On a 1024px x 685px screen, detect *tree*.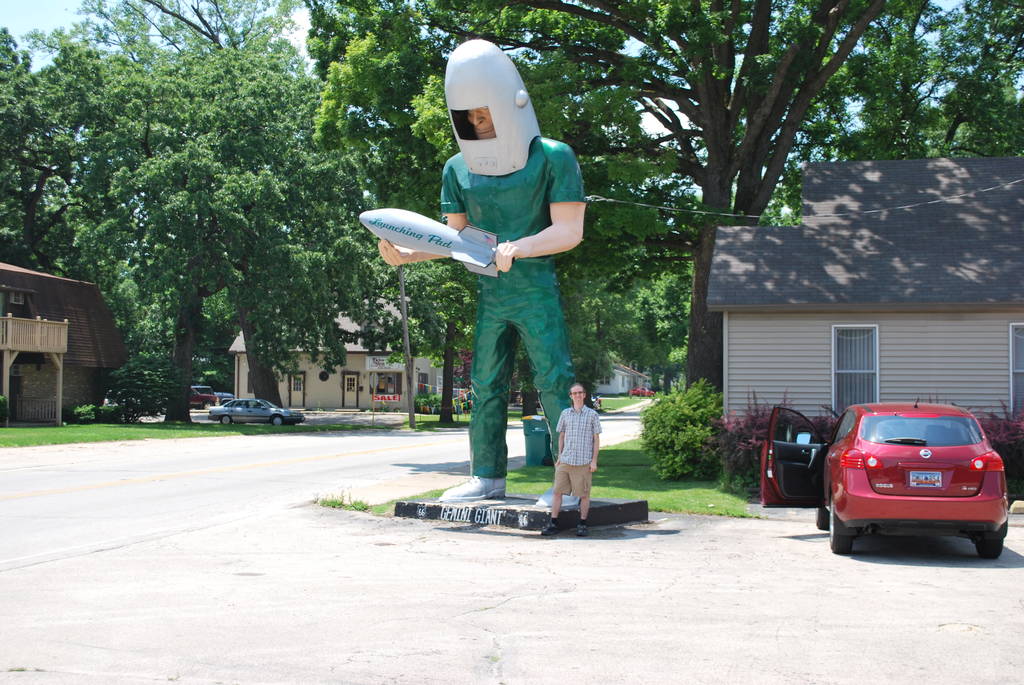
310/0/886/393.
